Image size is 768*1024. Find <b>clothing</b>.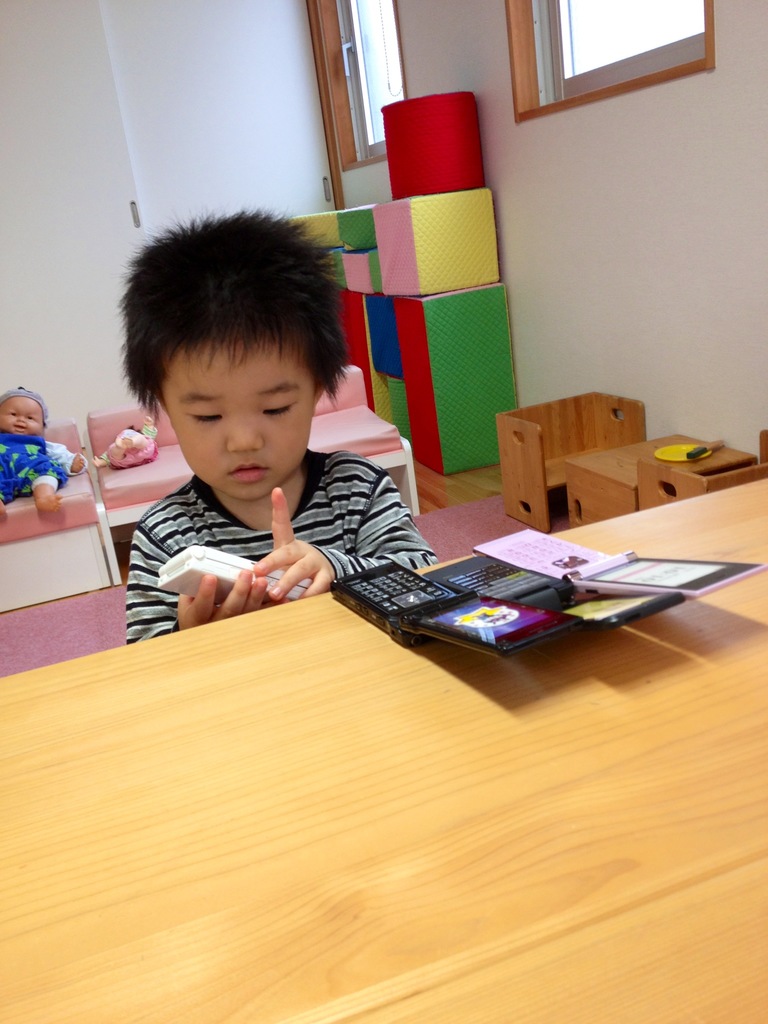
bbox(0, 424, 83, 488).
